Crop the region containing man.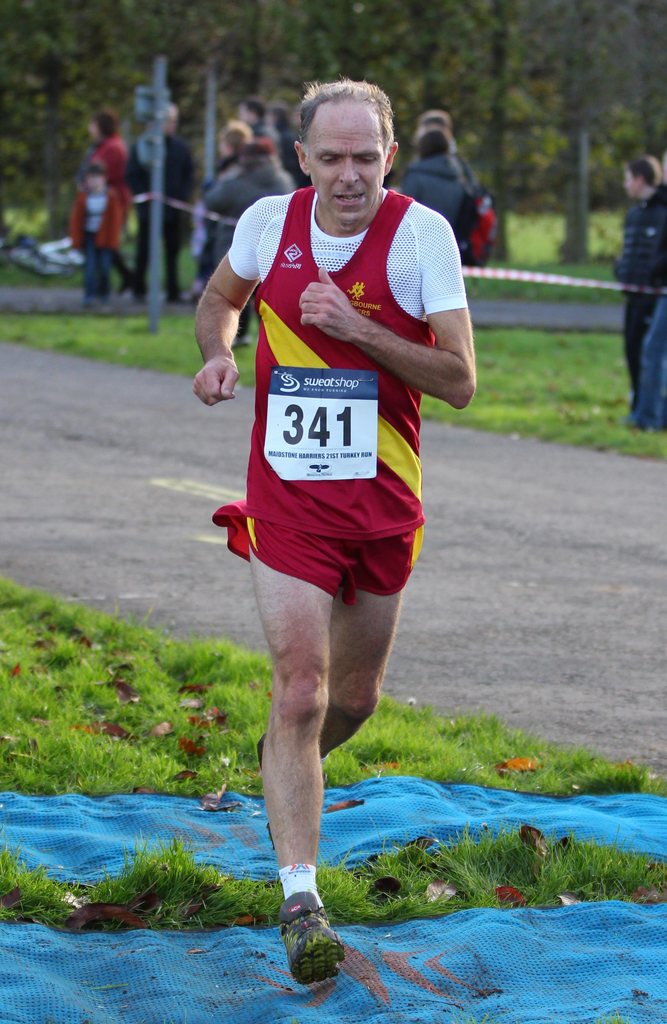
Crop region: [x1=613, y1=160, x2=666, y2=428].
